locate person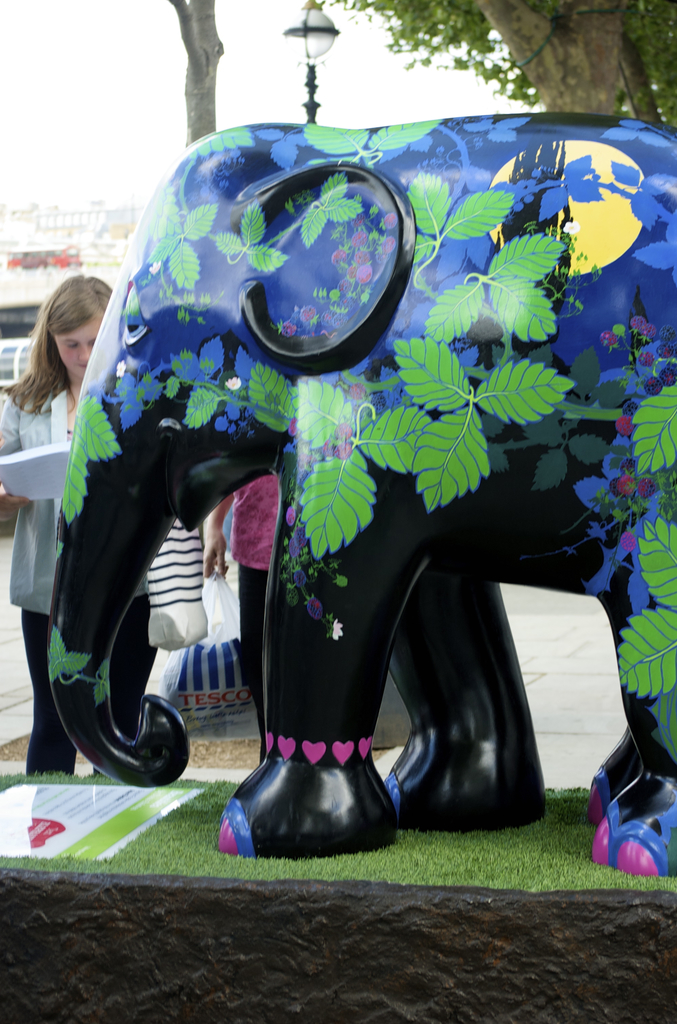
(0,273,157,776)
